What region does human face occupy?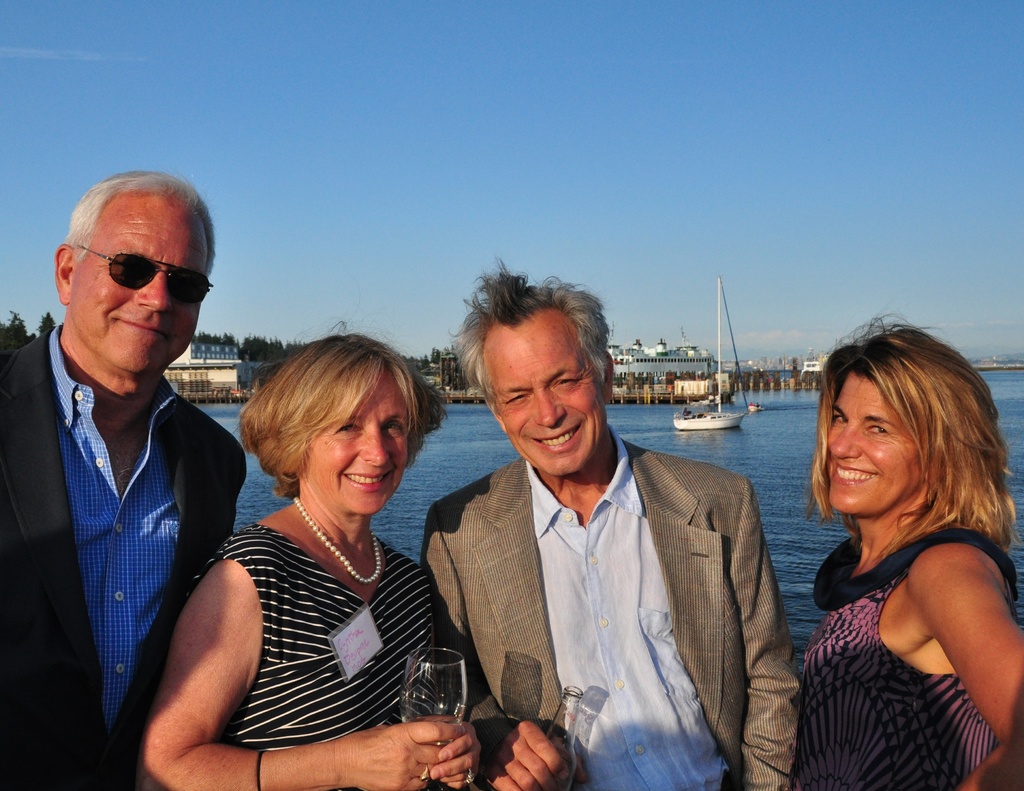
(303,364,424,508).
